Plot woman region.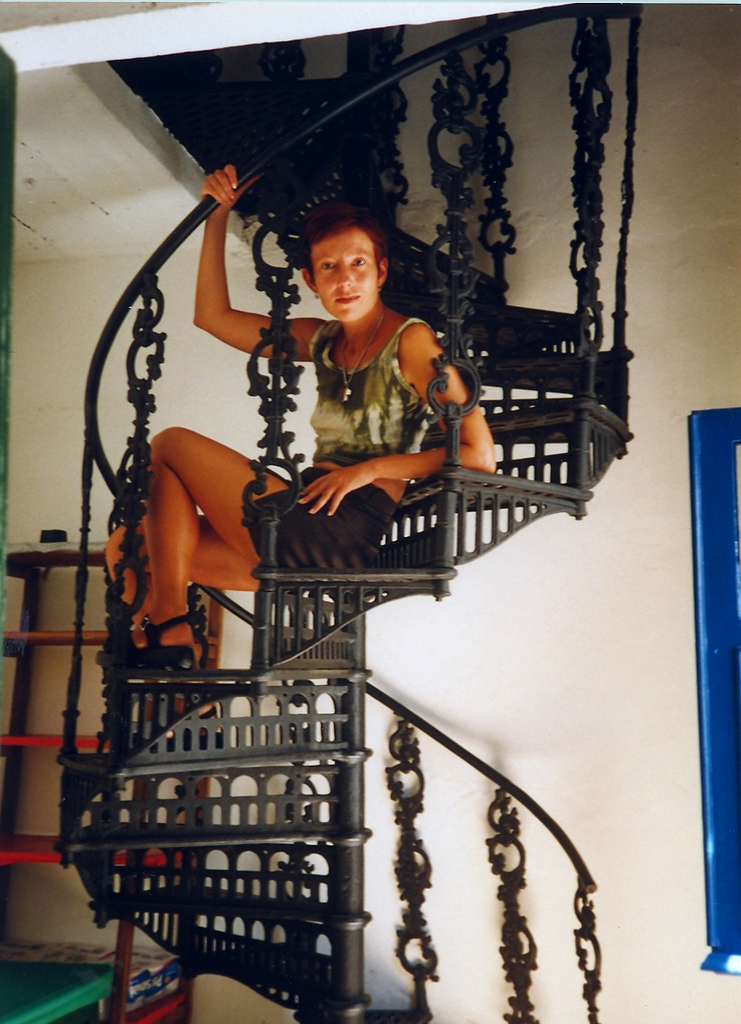
Plotted at BBox(120, 150, 435, 666).
